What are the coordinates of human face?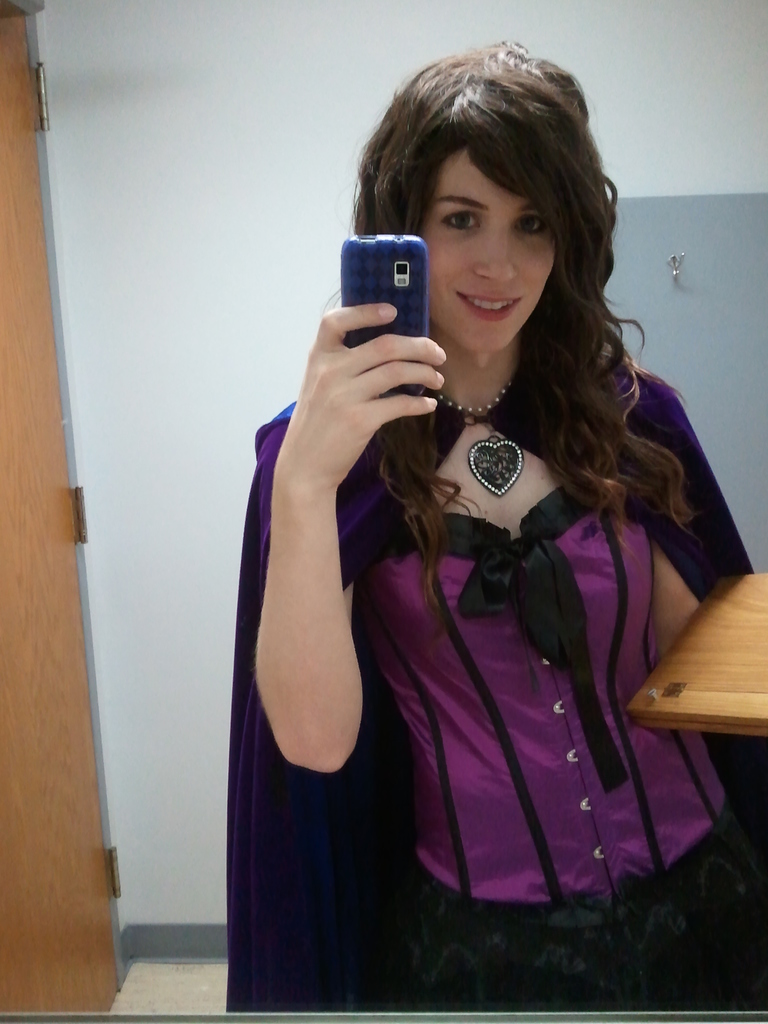
region(426, 152, 557, 353).
